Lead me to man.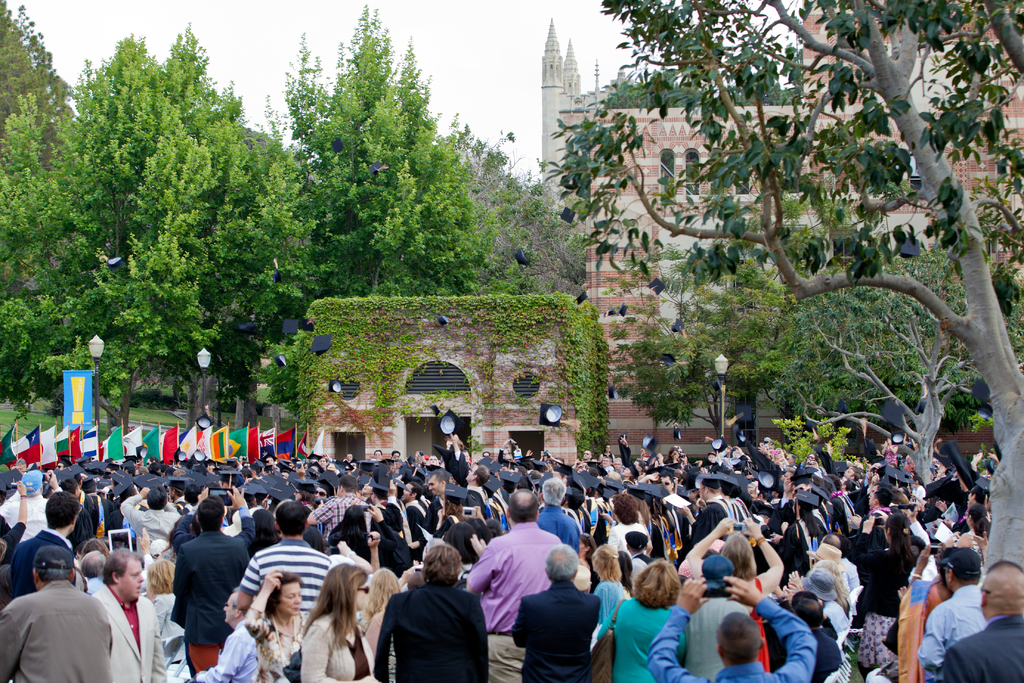
Lead to 239:499:333:632.
